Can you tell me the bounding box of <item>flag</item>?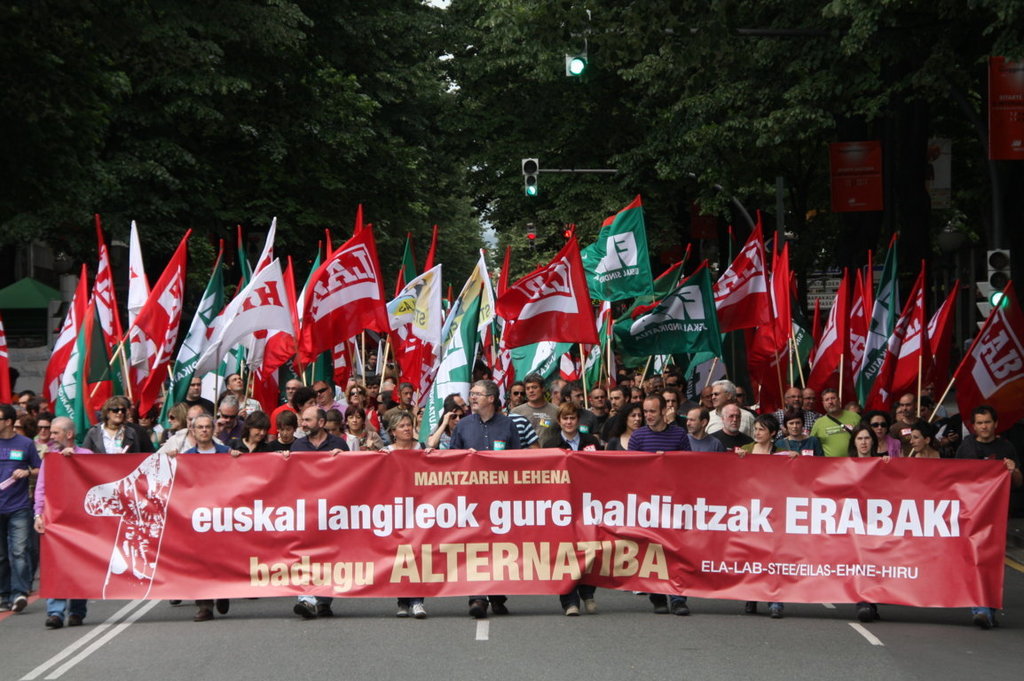
x1=247, y1=225, x2=278, y2=277.
